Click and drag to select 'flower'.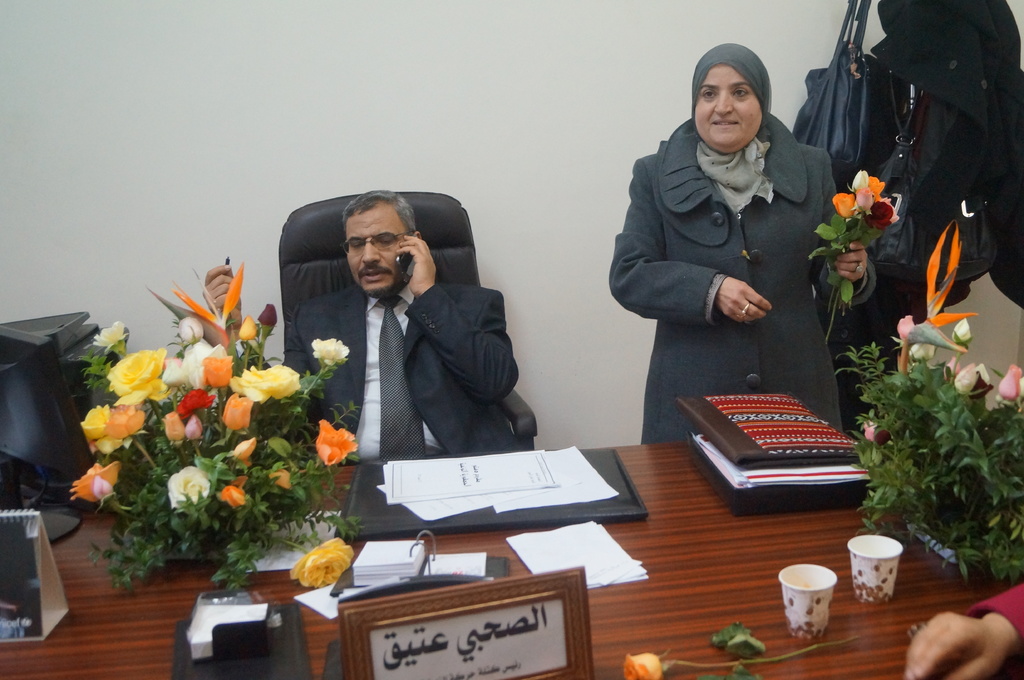
Selection: bbox=(876, 425, 890, 451).
